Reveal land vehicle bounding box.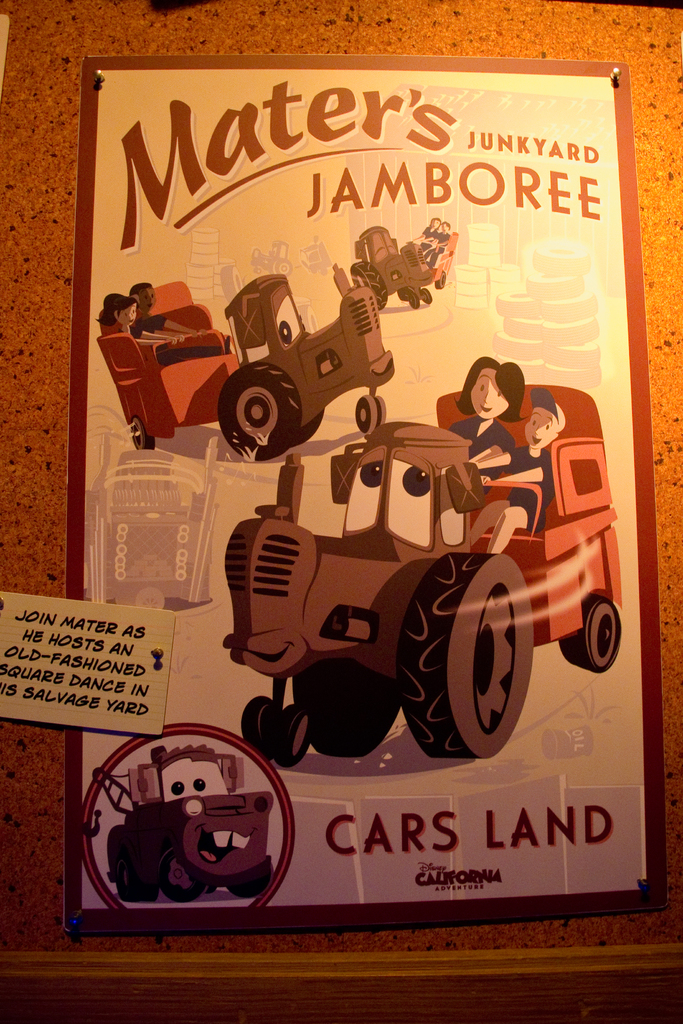
Revealed: left=226, top=385, right=635, bottom=760.
